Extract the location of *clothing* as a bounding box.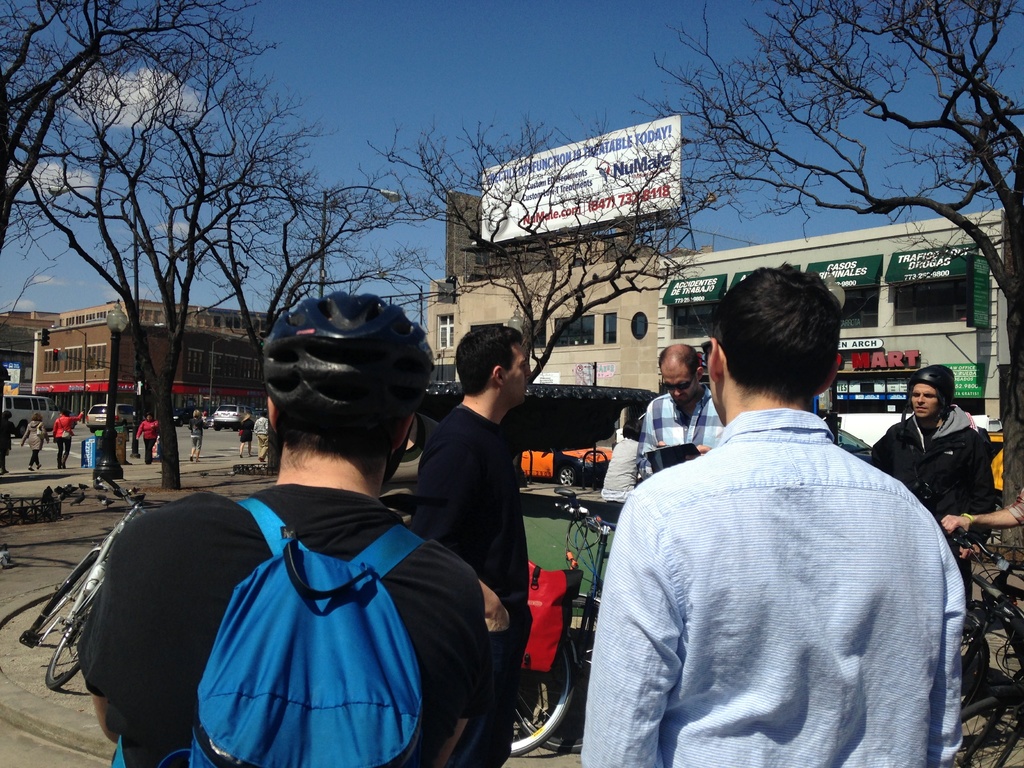
88/476/499/767.
